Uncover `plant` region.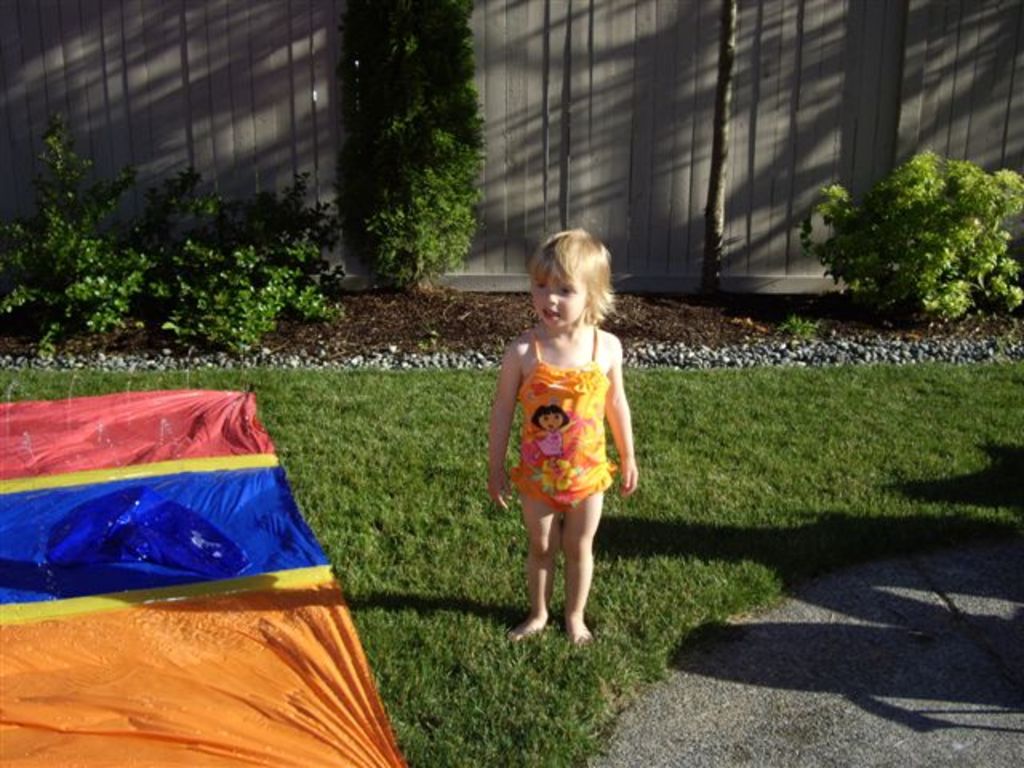
Uncovered: <region>811, 131, 1018, 323</region>.
